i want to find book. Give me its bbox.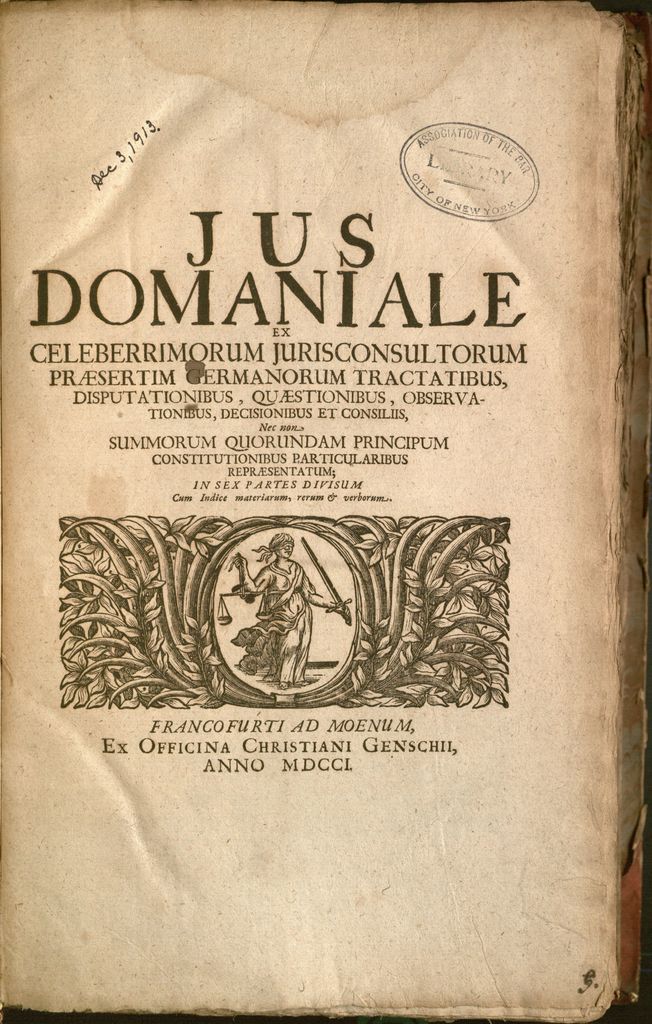
<box>0,40,637,1023</box>.
